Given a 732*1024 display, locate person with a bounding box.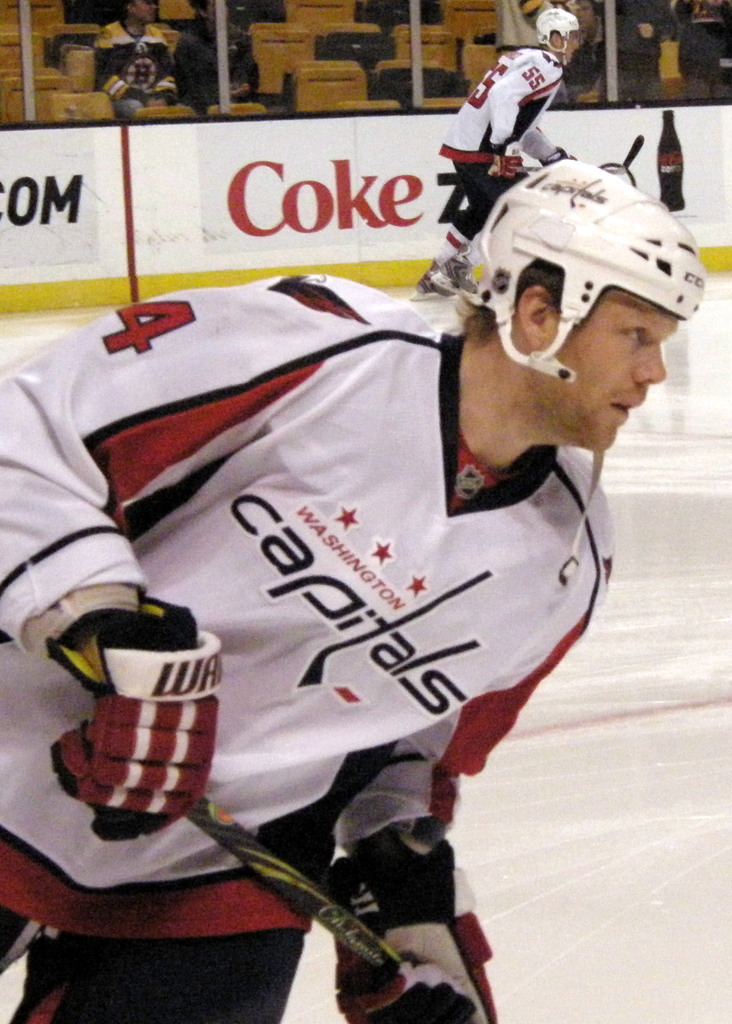
Located: bbox=(423, 6, 576, 299).
